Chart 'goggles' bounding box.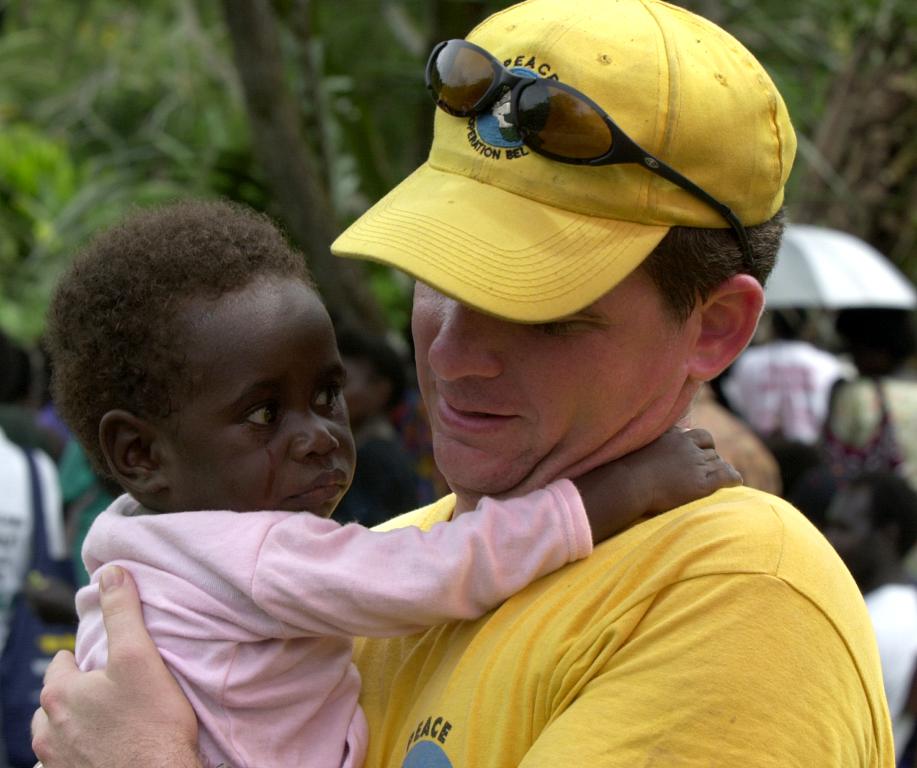
Charted: BBox(417, 41, 770, 288).
